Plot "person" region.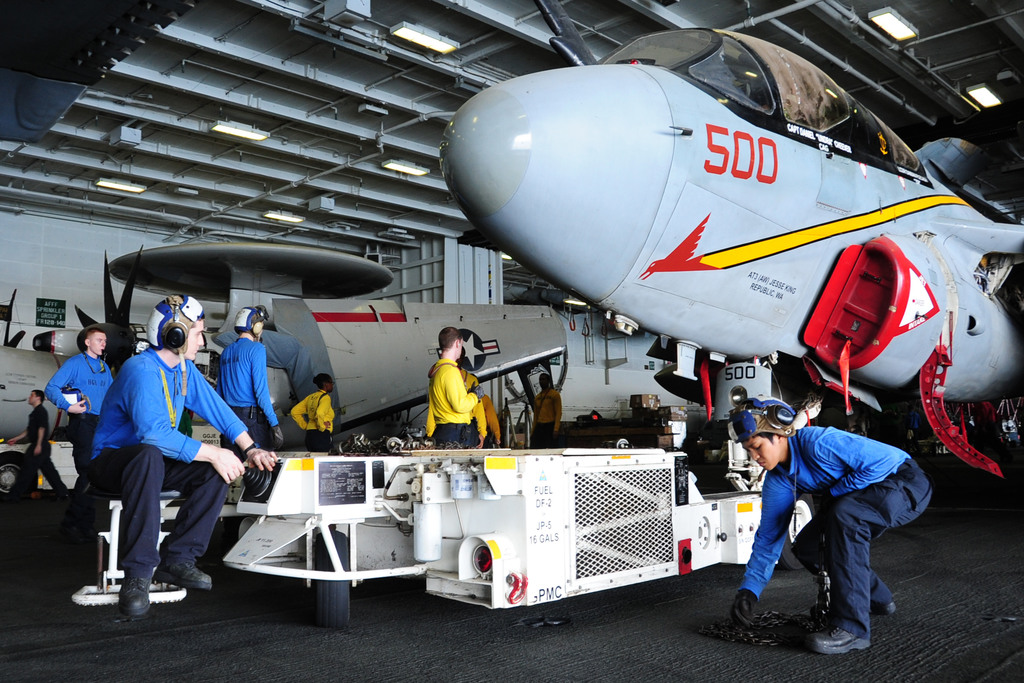
Plotted at (726, 398, 932, 659).
